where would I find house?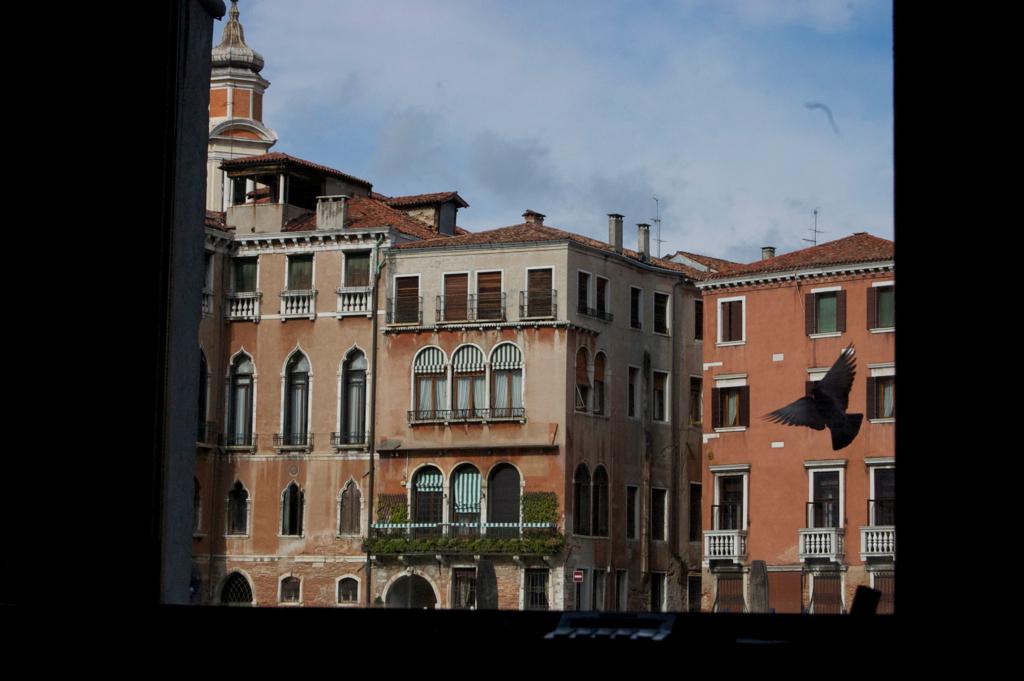
At region(695, 222, 897, 626).
